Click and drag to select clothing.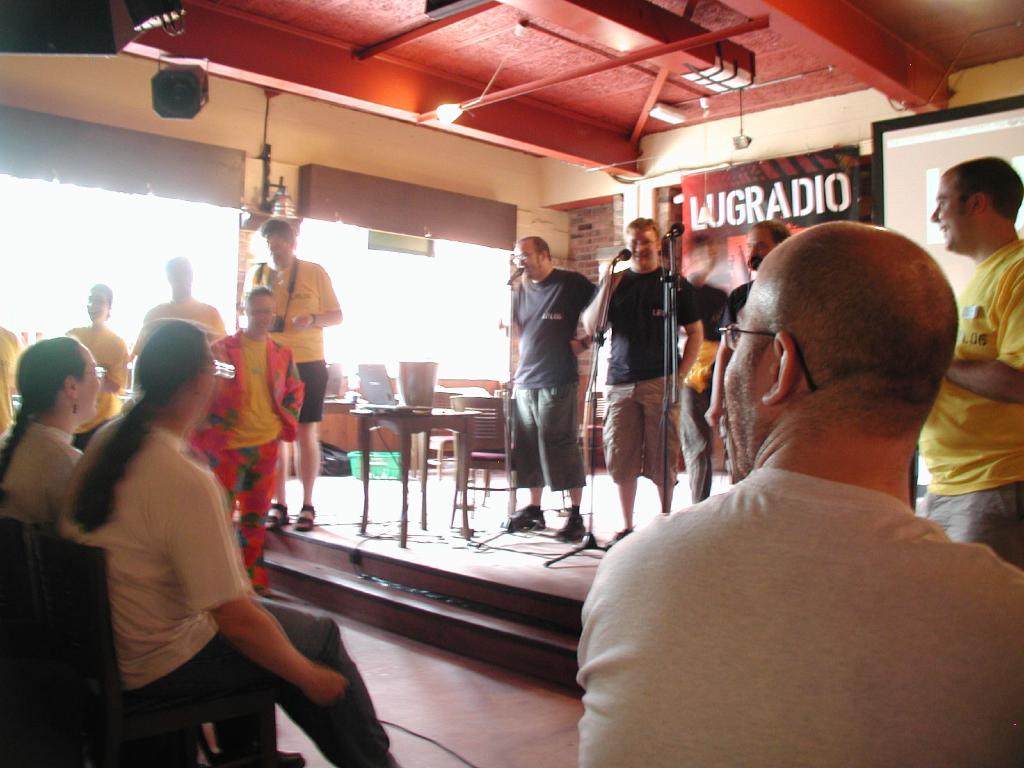
Selection: <bbox>913, 239, 1023, 575</bbox>.
